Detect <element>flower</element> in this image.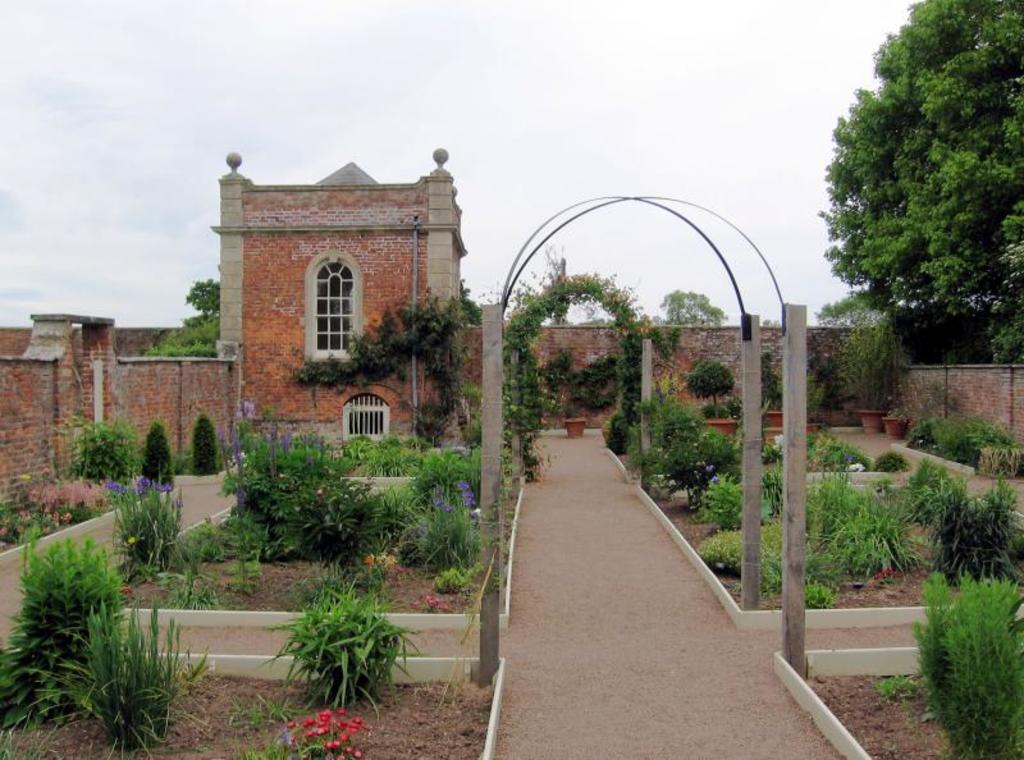
Detection: BBox(324, 732, 347, 751).
